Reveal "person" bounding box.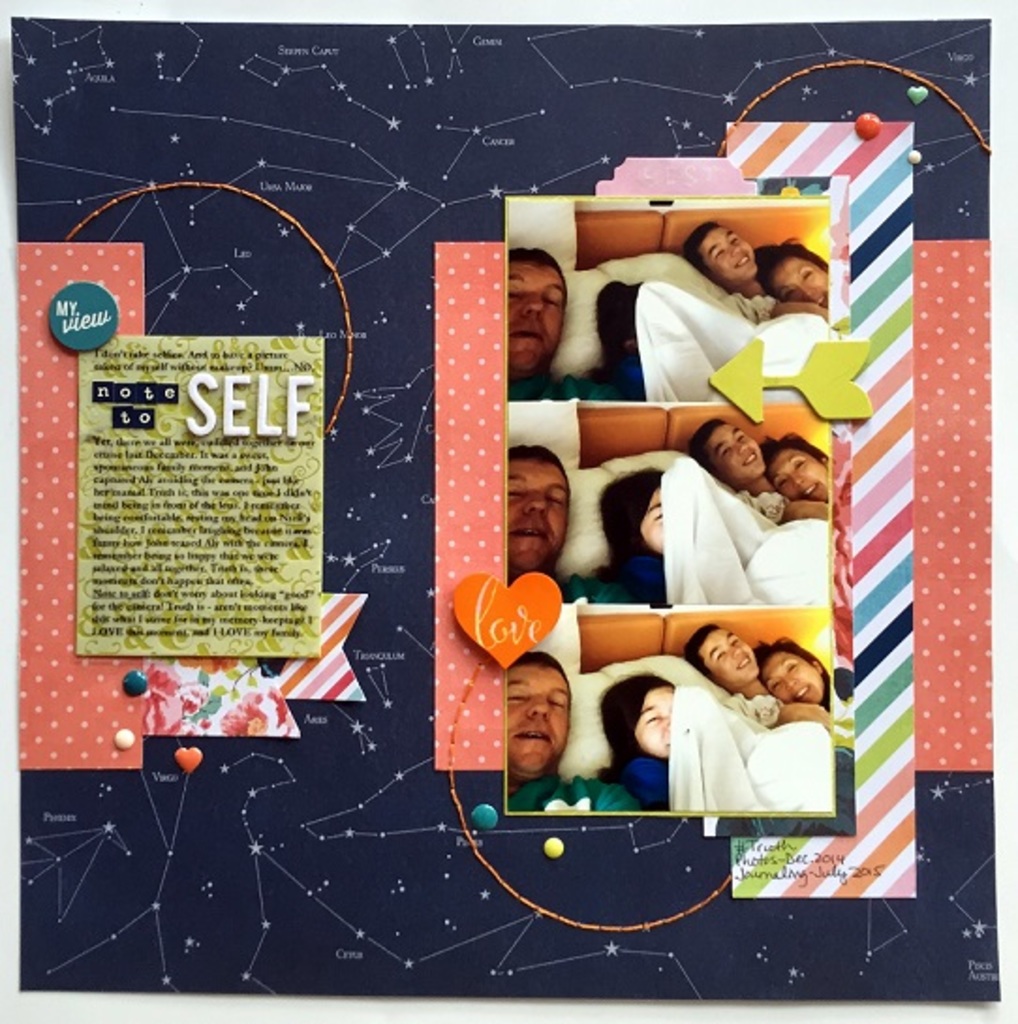
Revealed: bbox=(687, 417, 794, 522).
